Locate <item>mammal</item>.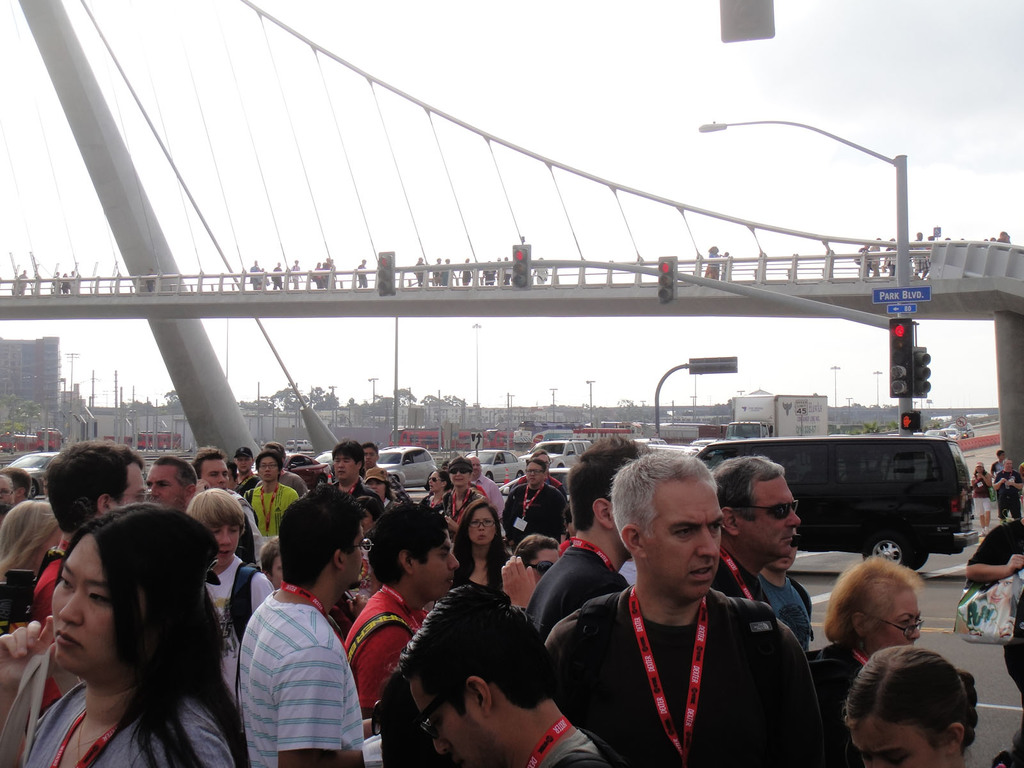
Bounding box: (246,260,257,287).
